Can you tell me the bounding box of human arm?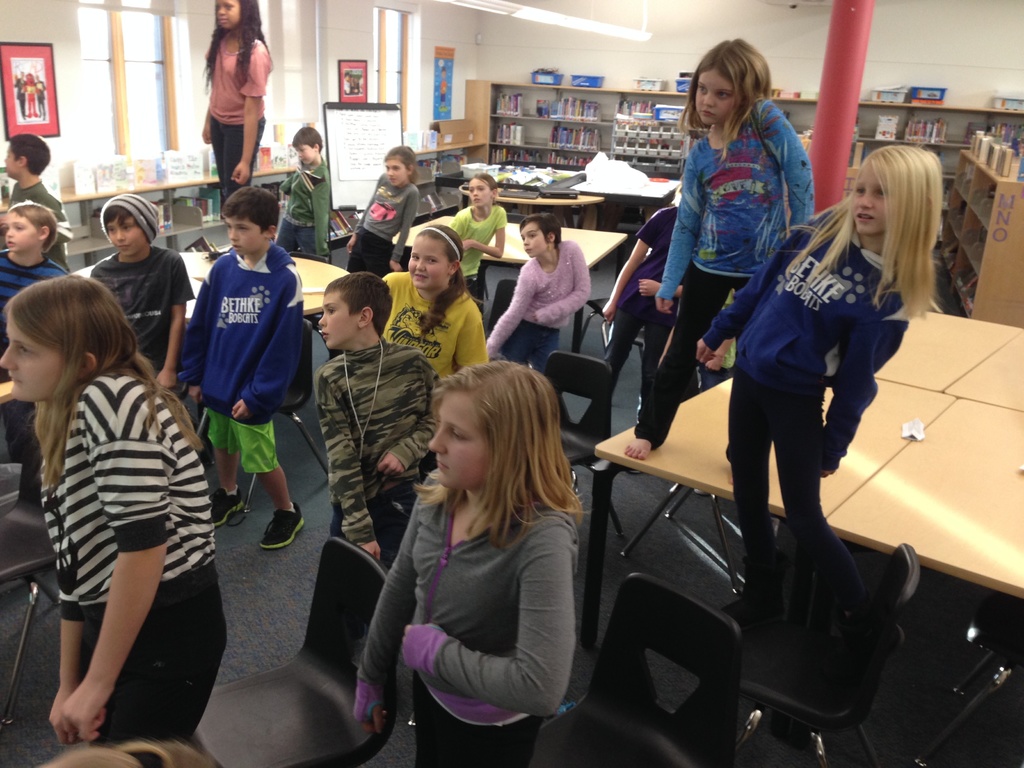
{"x1": 763, "y1": 105, "x2": 822, "y2": 253}.
